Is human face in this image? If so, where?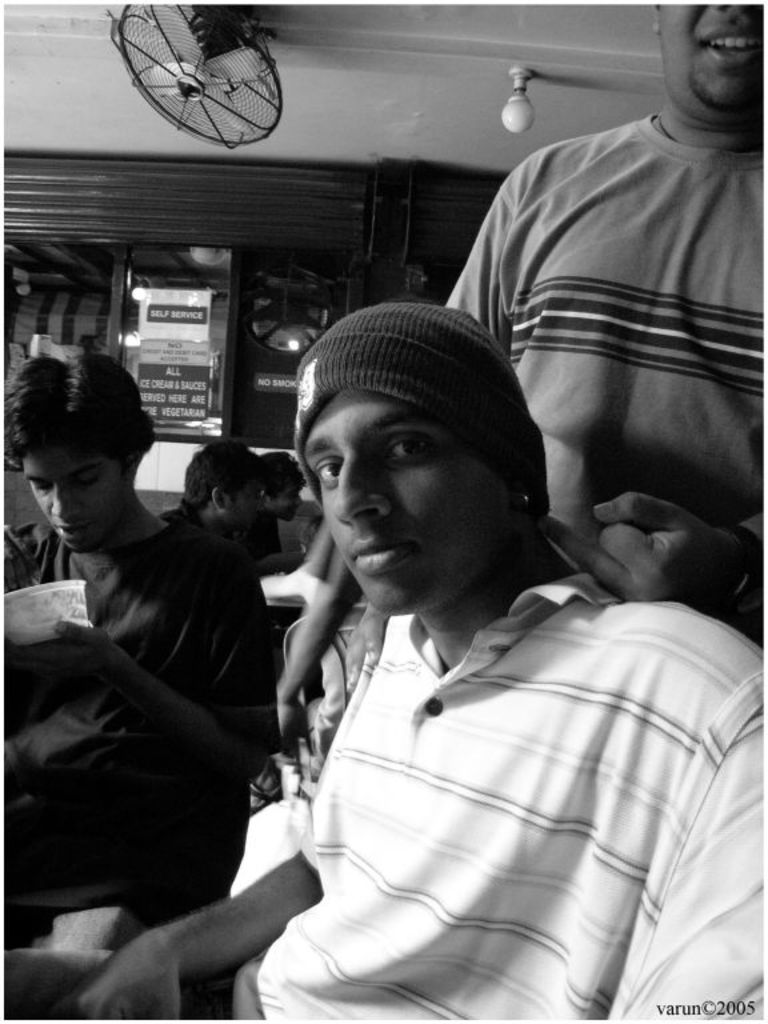
Yes, at x1=23, y1=453, x2=120, y2=560.
